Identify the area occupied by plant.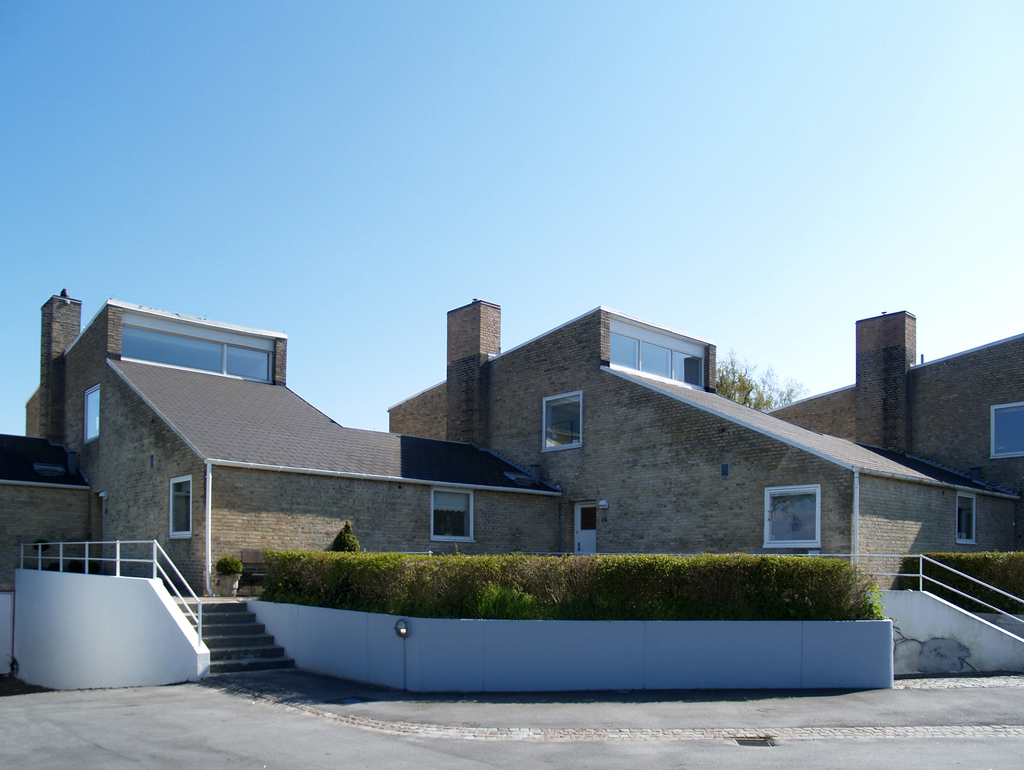
Area: Rect(432, 490, 477, 541).
